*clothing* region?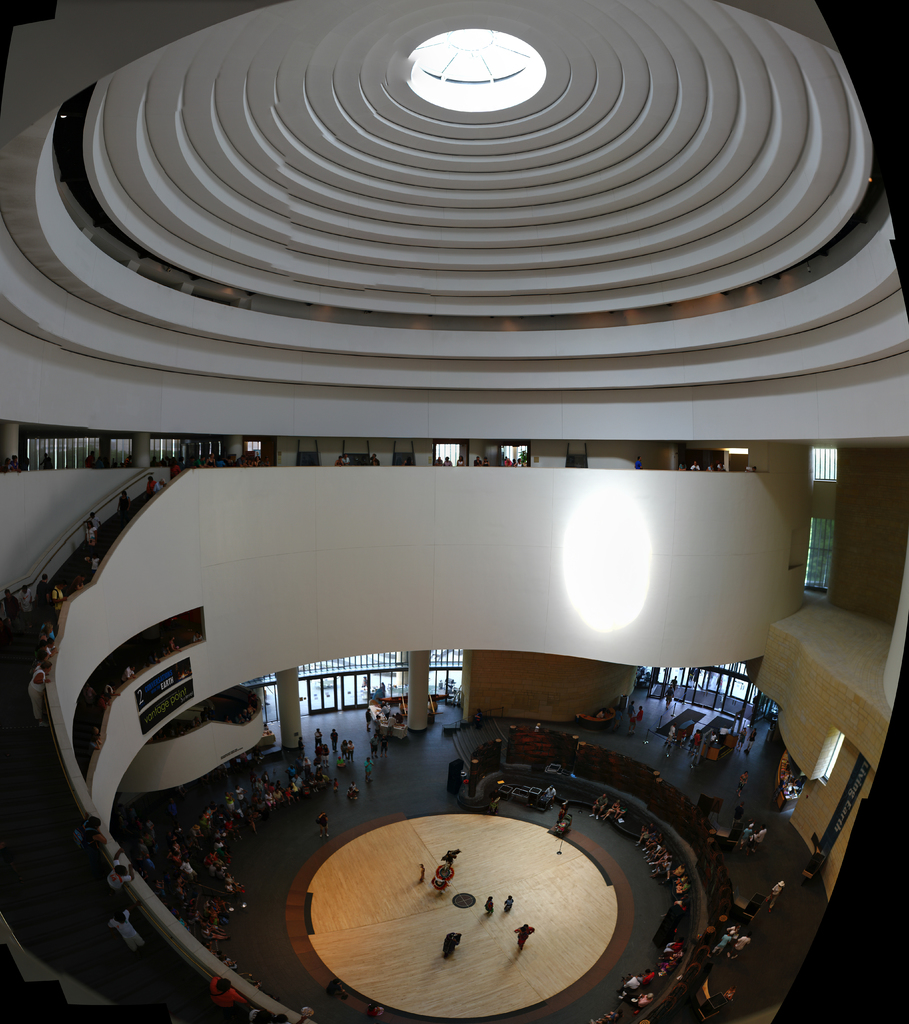
box=[740, 829, 752, 844]
